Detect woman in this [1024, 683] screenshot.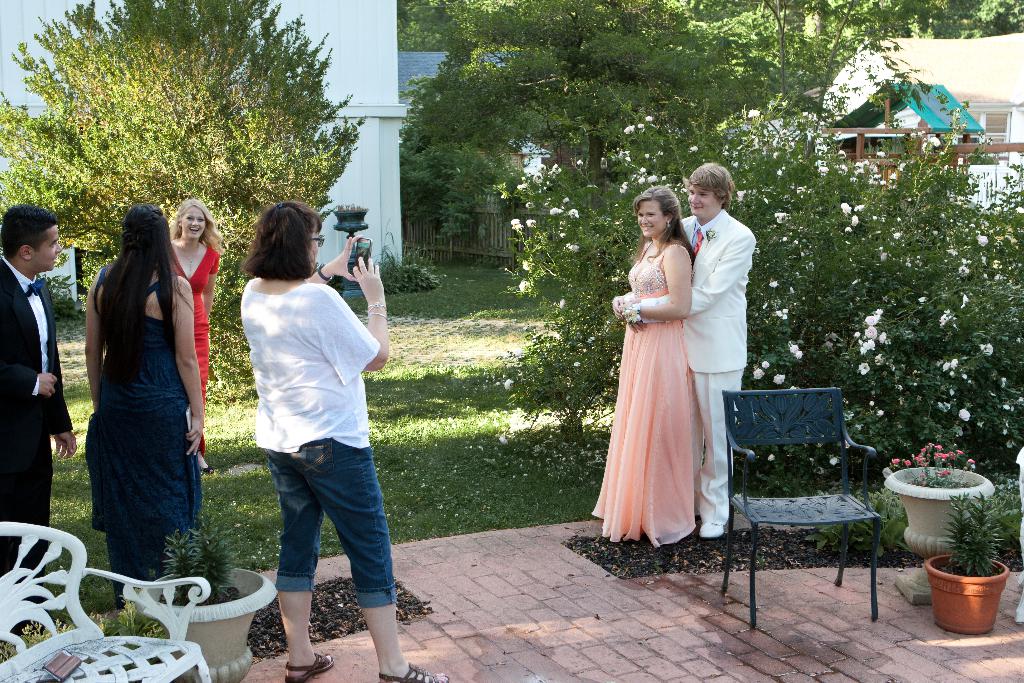
Detection: <bbox>241, 200, 447, 682</bbox>.
